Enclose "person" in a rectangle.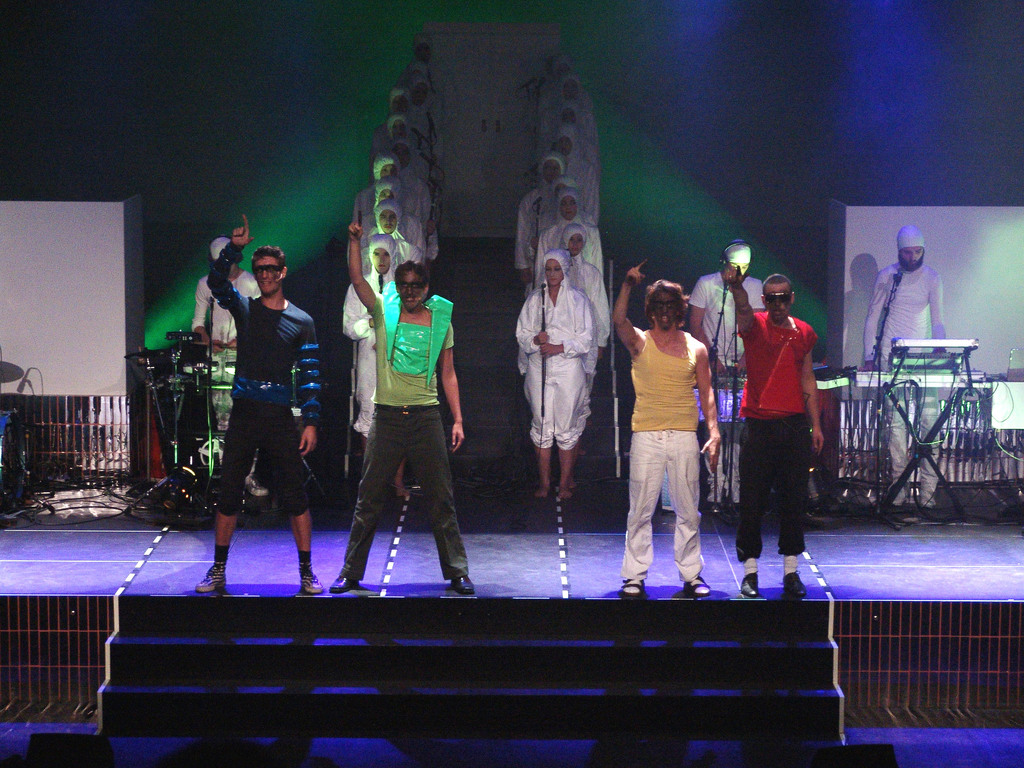
x1=196, y1=211, x2=334, y2=592.
